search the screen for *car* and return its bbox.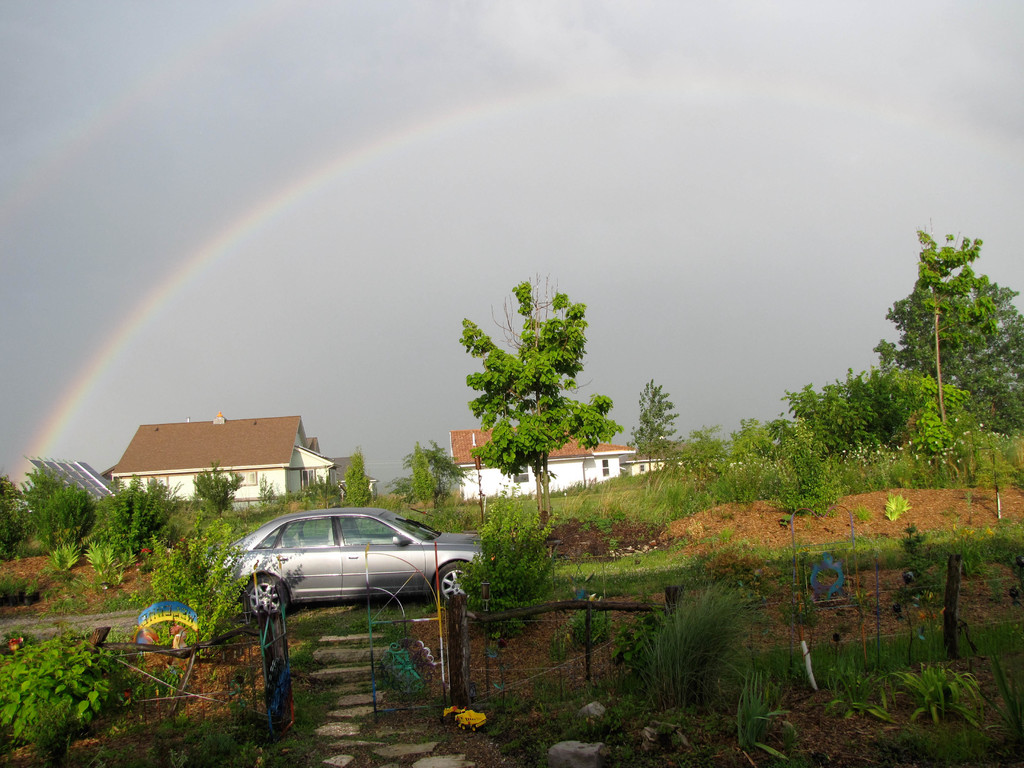
Found: [215,504,497,611].
